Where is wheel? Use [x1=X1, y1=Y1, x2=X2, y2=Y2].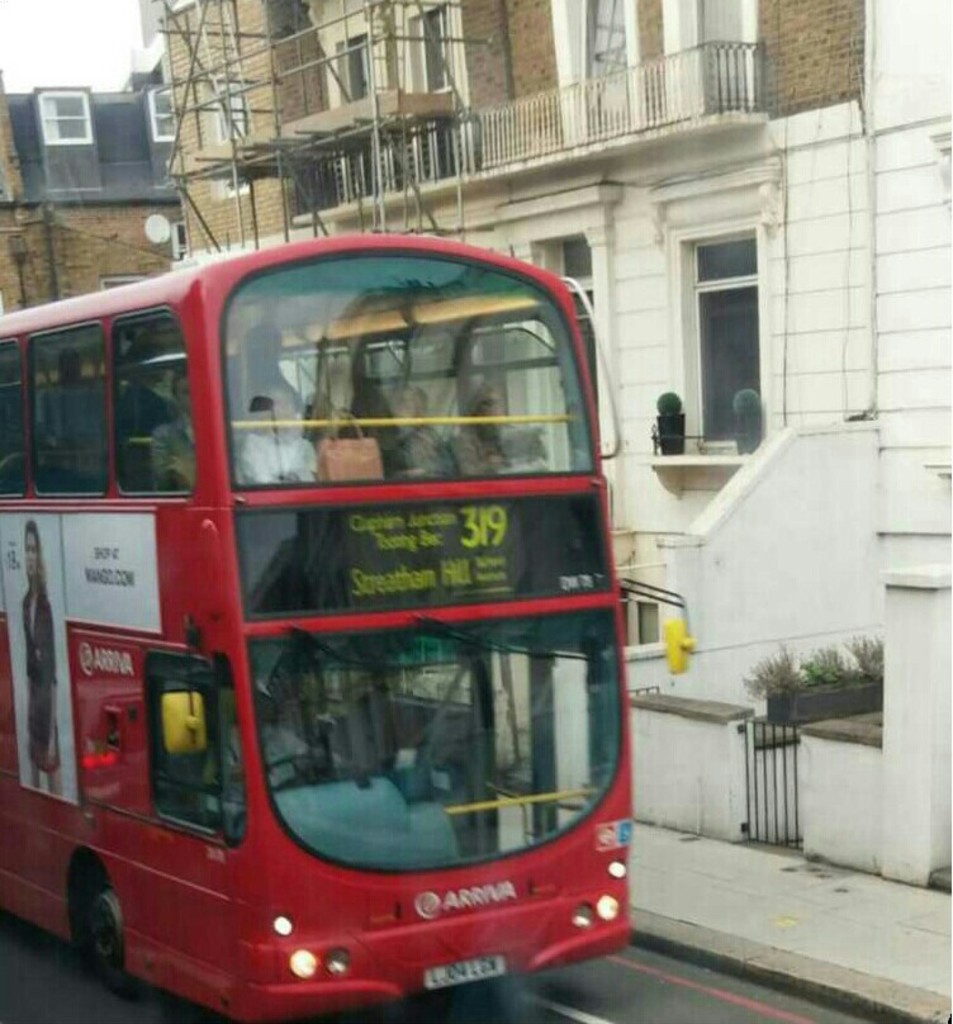
[x1=261, y1=744, x2=338, y2=795].
